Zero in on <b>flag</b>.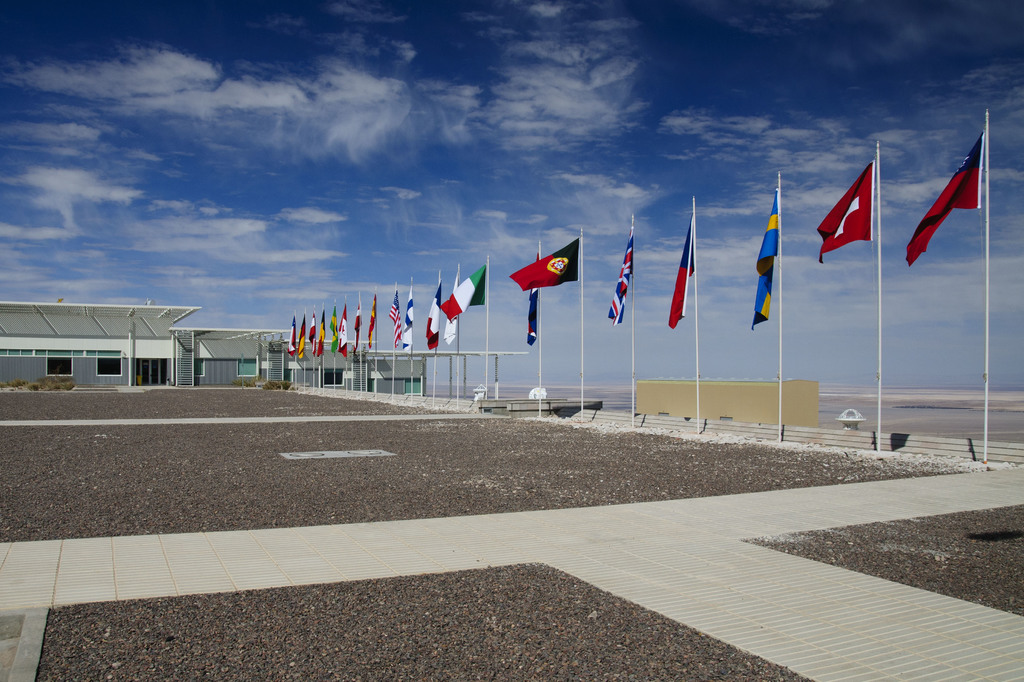
Zeroed in: region(401, 282, 412, 360).
